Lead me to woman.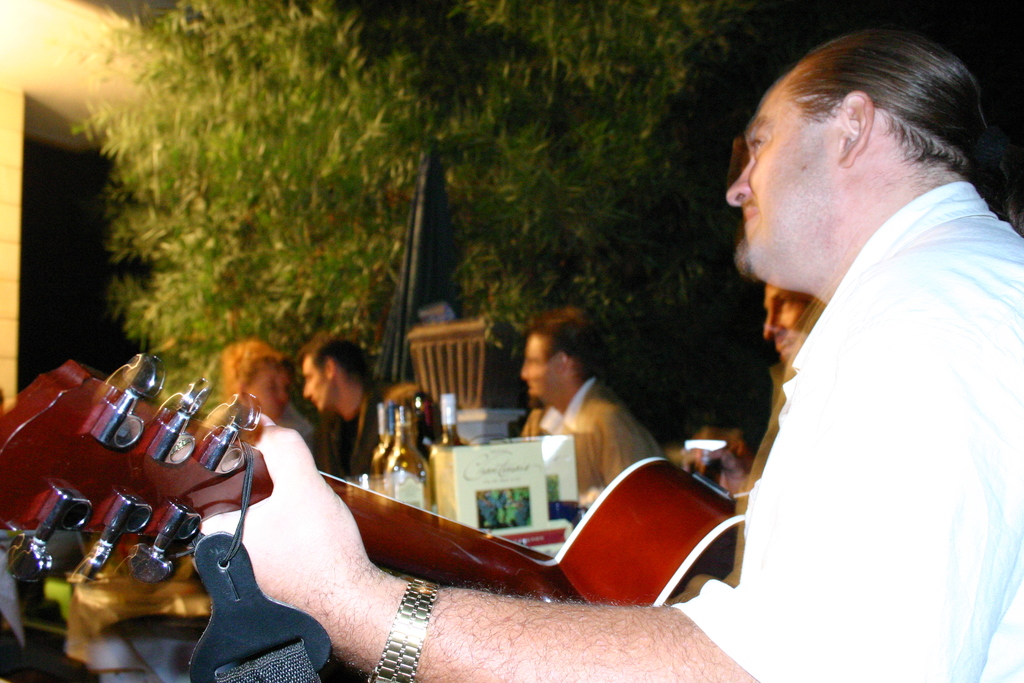
Lead to {"x1": 203, "y1": 337, "x2": 316, "y2": 463}.
